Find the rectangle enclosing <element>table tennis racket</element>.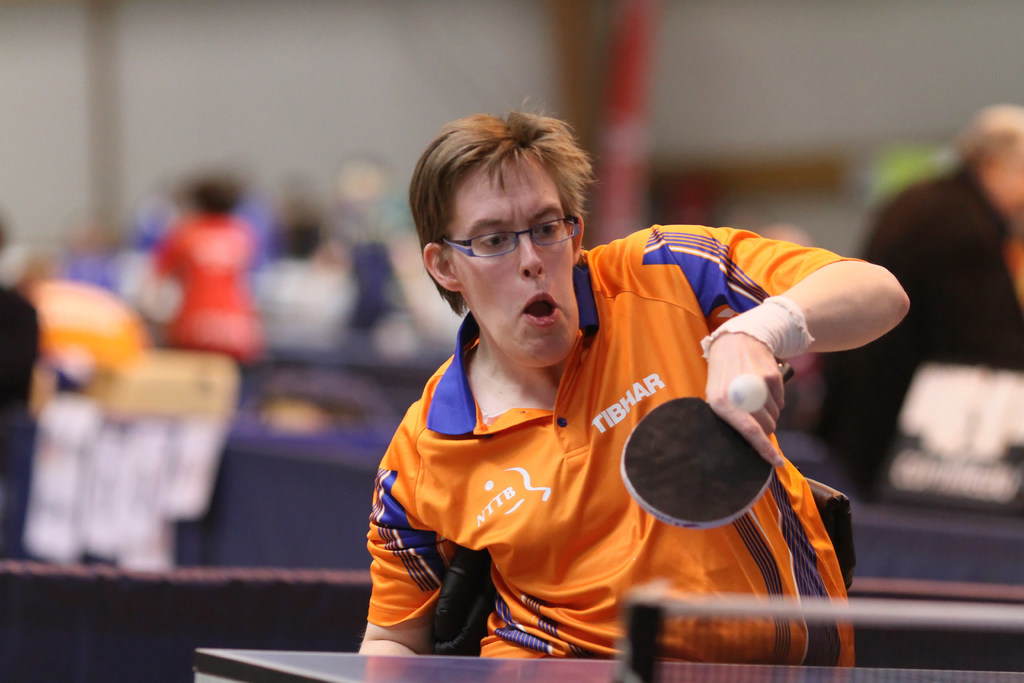
bbox=[620, 362, 797, 530].
